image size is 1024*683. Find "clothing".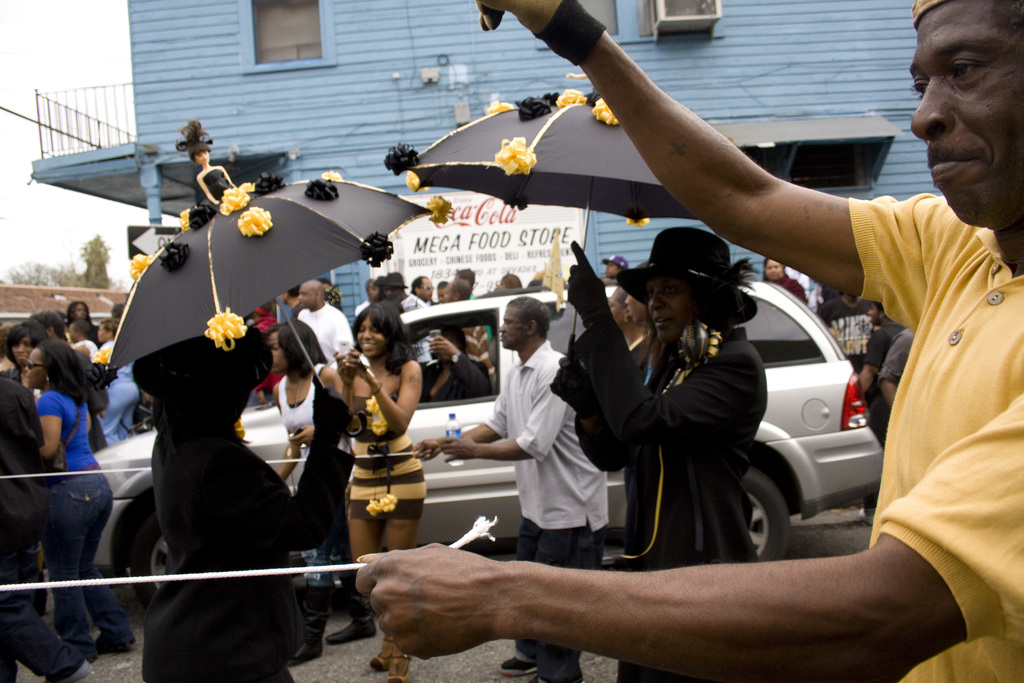
bbox=[141, 442, 300, 679].
